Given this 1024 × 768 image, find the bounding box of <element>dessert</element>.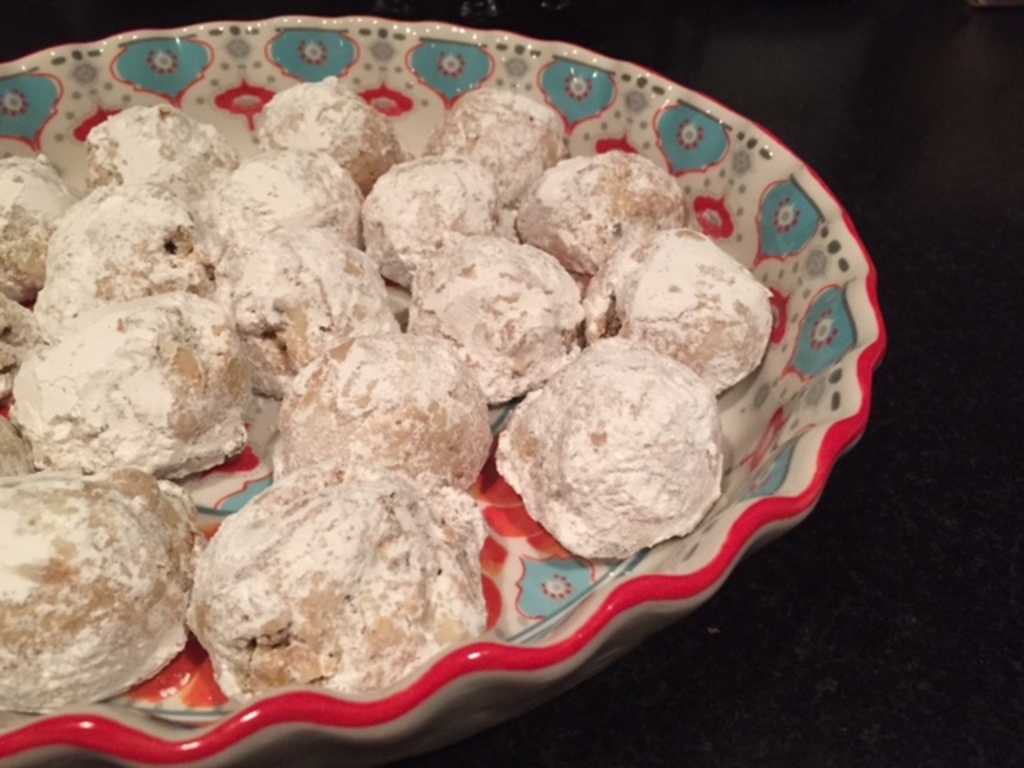
crop(51, 66, 829, 693).
